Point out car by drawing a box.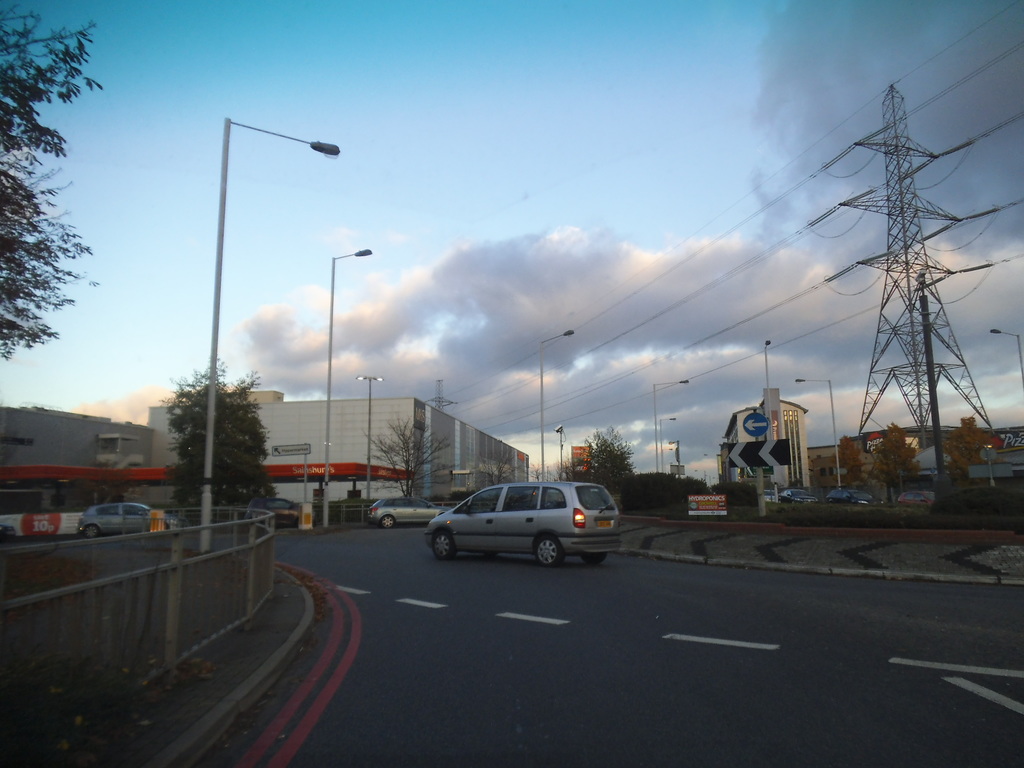
left=368, top=498, right=452, bottom=529.
